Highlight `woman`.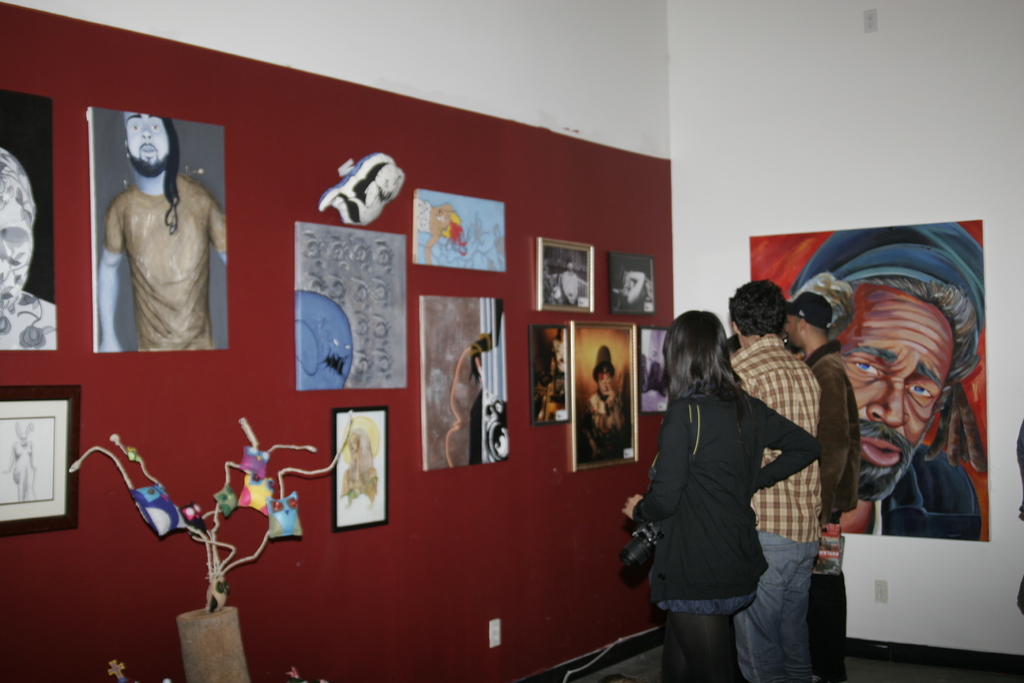
Highlighted region: {"left": 635, "top": 295, "right": 833, "bottom": 682}.
